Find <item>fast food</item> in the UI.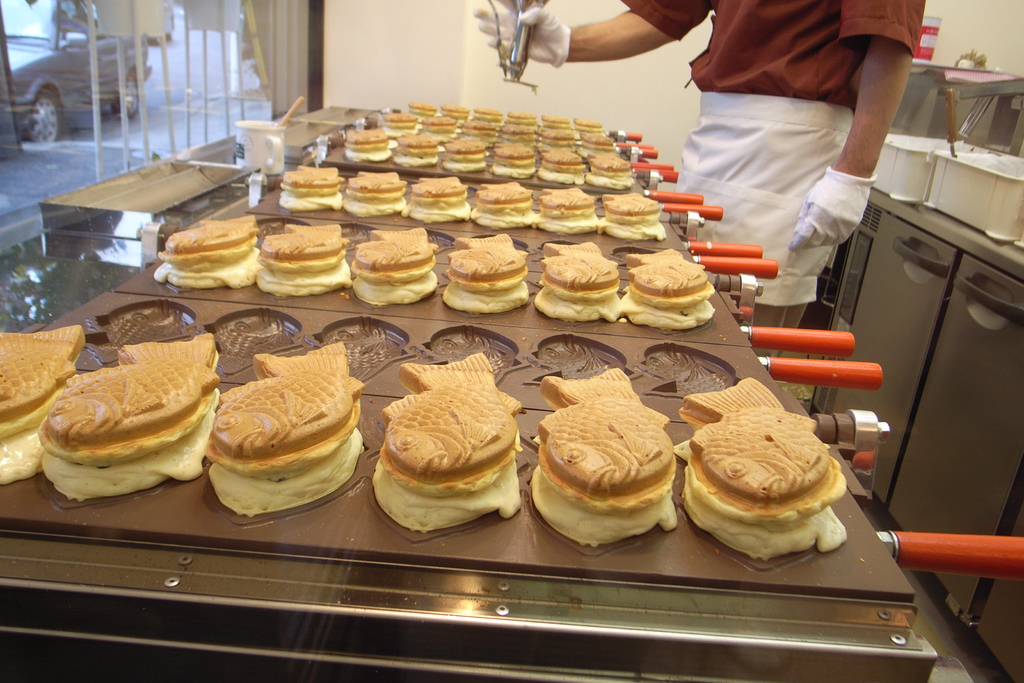
UI element at x1=529 y1=368 x2=678 y2=548.
